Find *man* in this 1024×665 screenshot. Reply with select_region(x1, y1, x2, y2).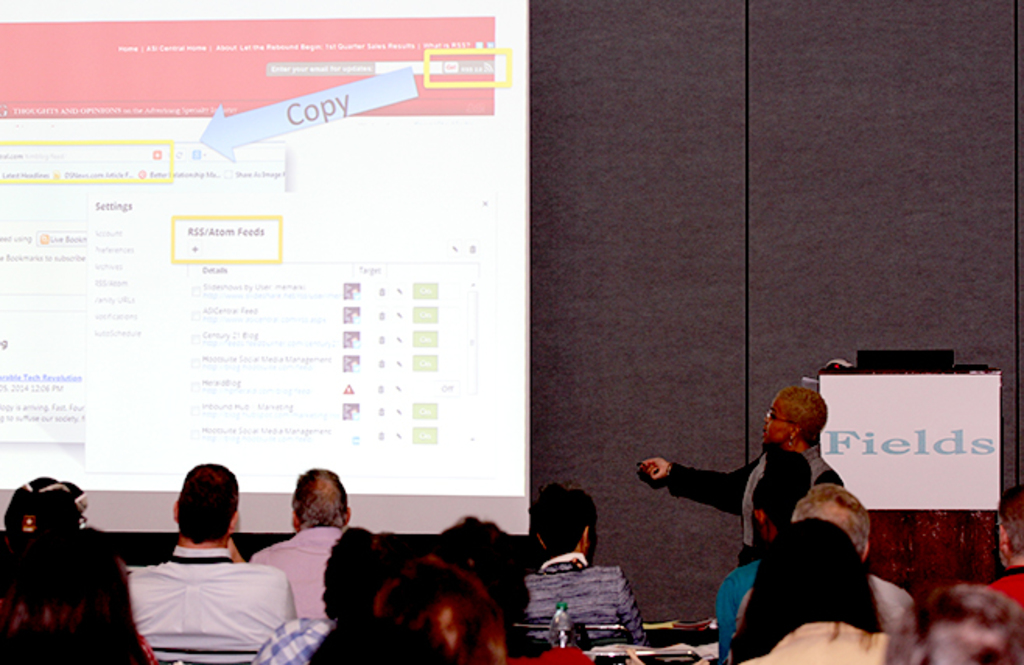
select_region(985, 483, 1022, 615).
